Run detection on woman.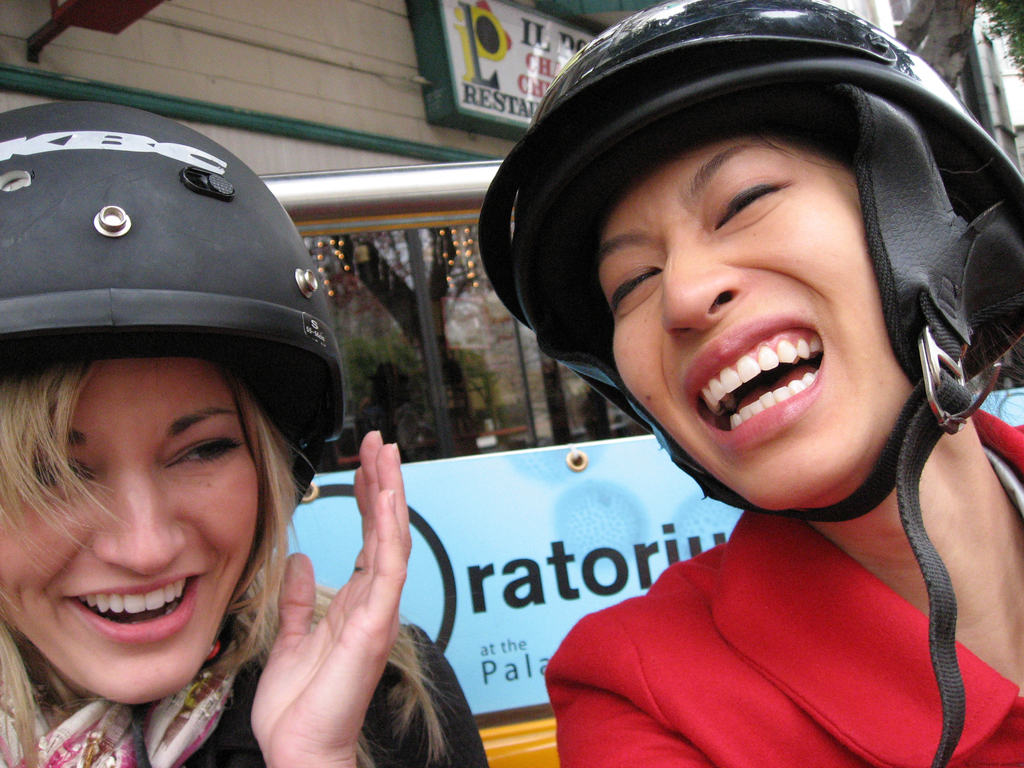
Result: {"x1": 0, "y1": 154, "x2": 454, "y2": 767}.
